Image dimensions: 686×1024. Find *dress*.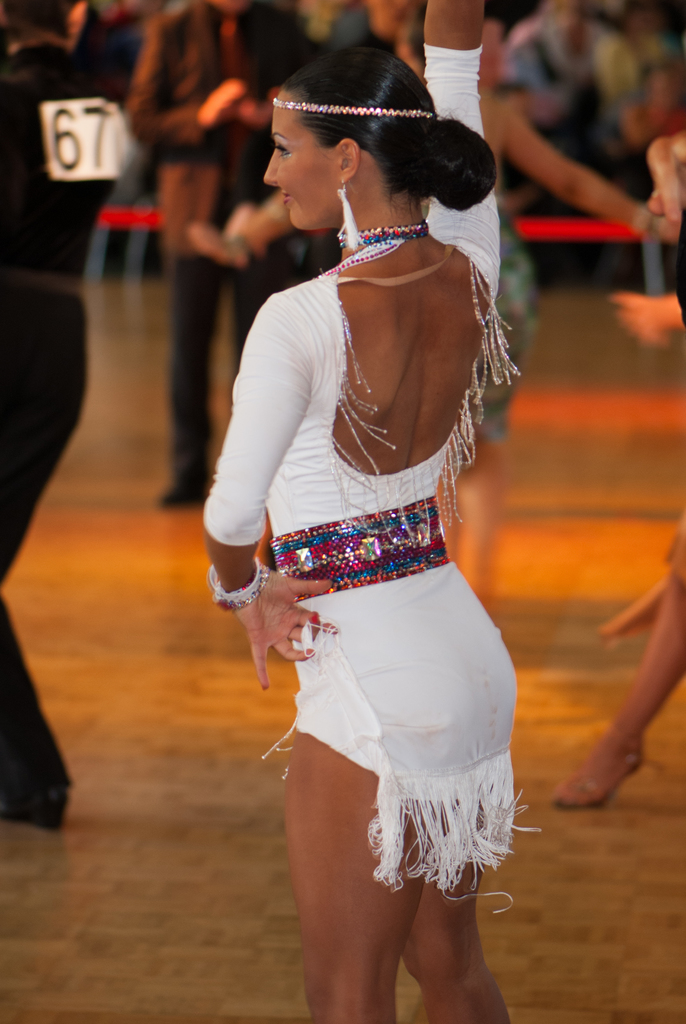
<region>229, 239, 515, 863</region>.
